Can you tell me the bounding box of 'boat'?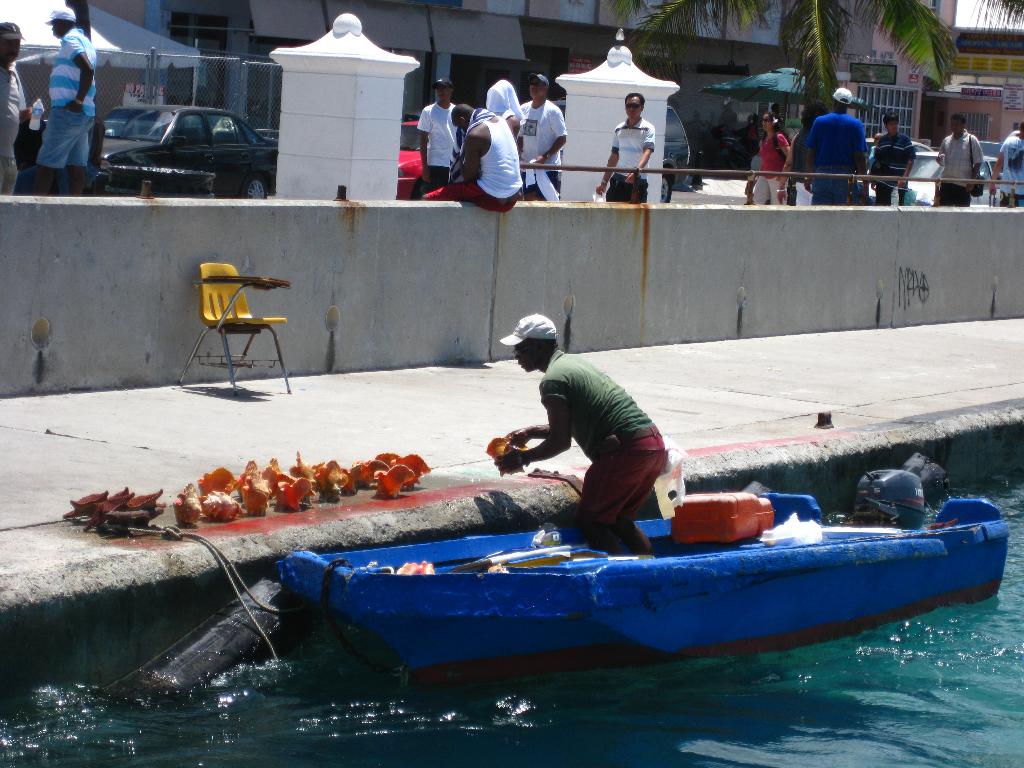
bbox(196, 475, 1007, 687).
